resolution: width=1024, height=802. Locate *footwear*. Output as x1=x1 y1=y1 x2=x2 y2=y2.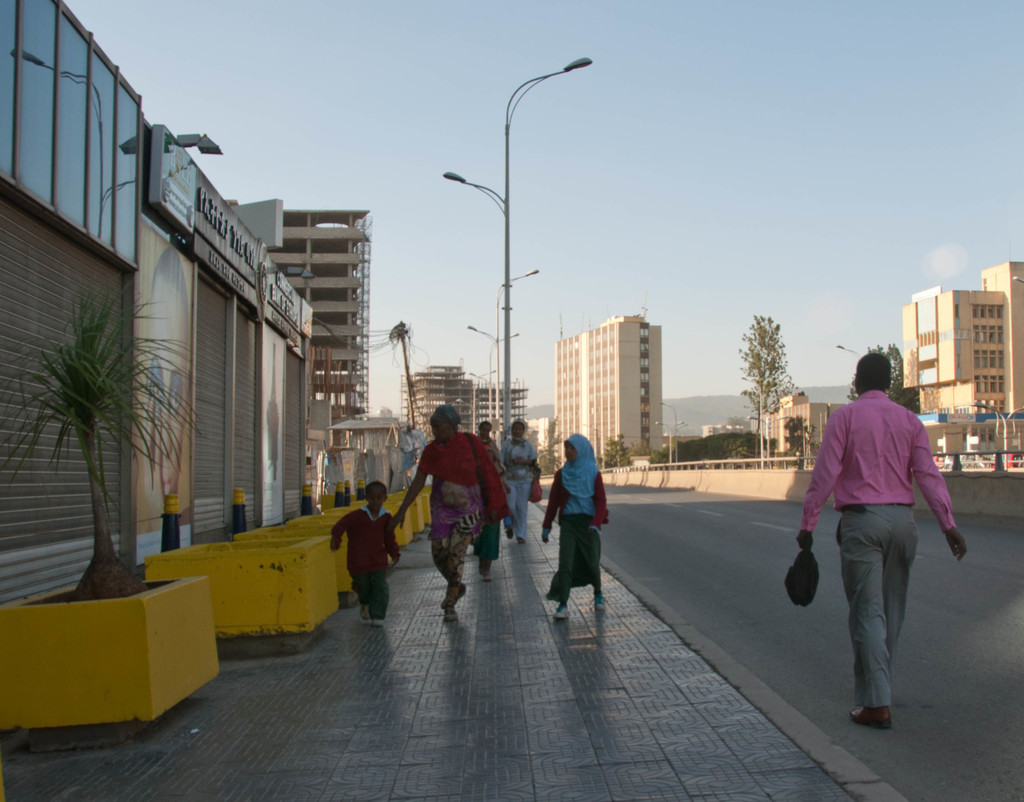
x1=484 y1=559 x2=495 y2=582.
